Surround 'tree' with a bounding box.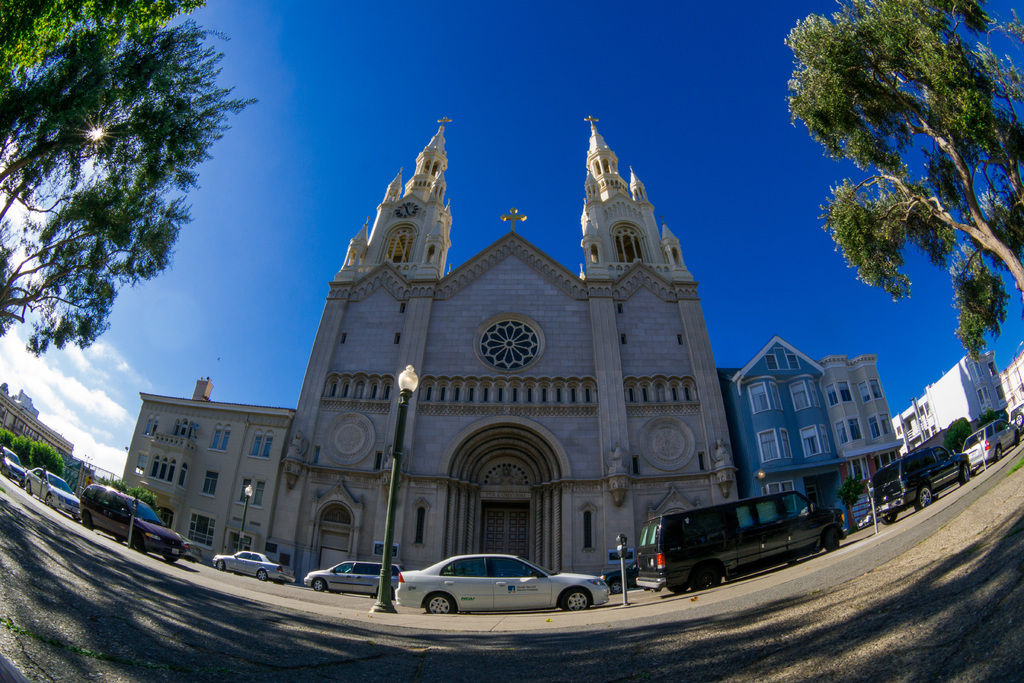
pyautogui.locateOnScreen(794, 8, 1020, 382).
